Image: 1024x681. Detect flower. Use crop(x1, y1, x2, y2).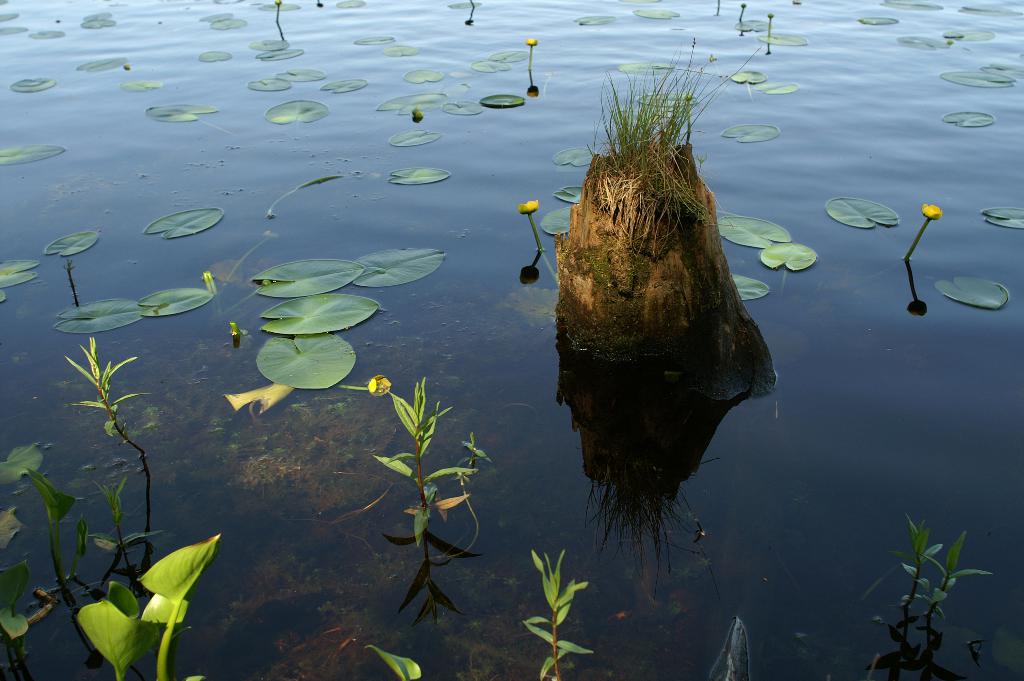
crop(769, 12, 773, 17).
